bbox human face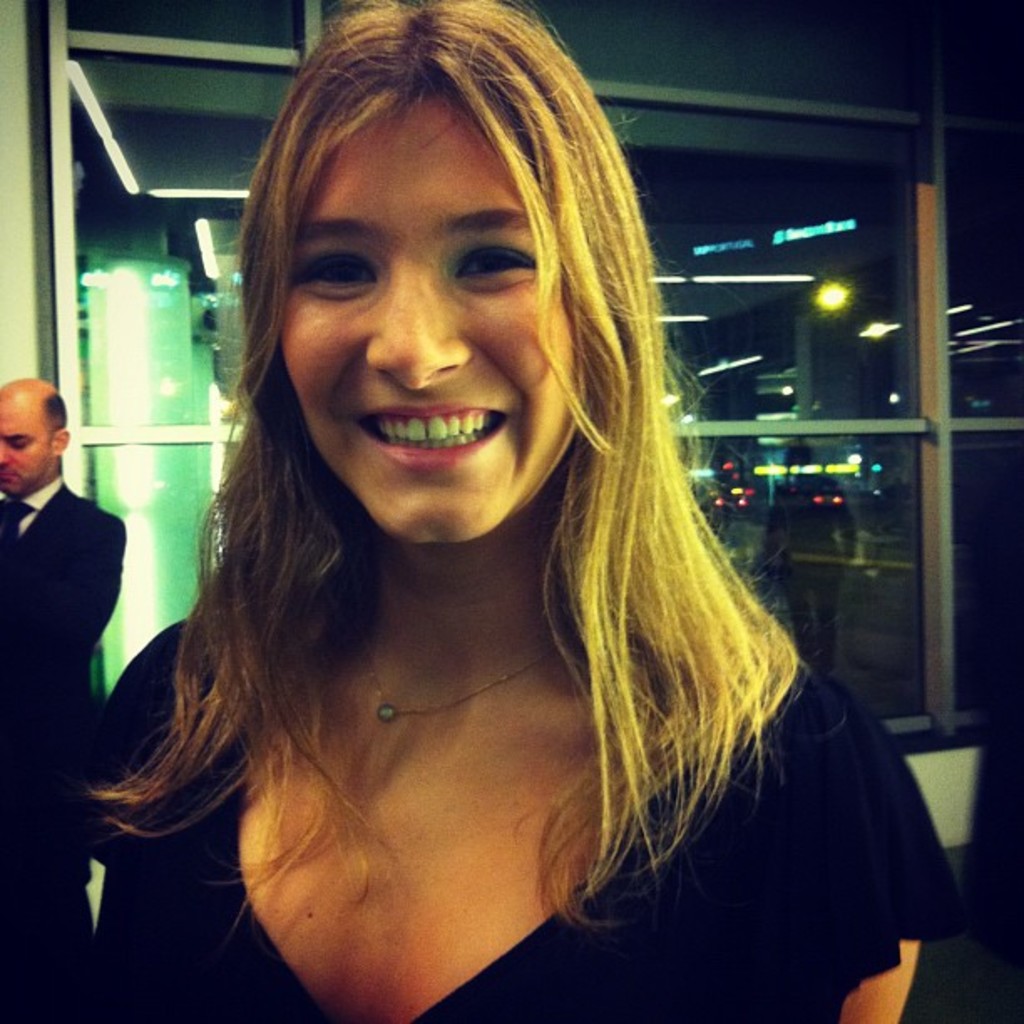
276, 104, 582, 549
